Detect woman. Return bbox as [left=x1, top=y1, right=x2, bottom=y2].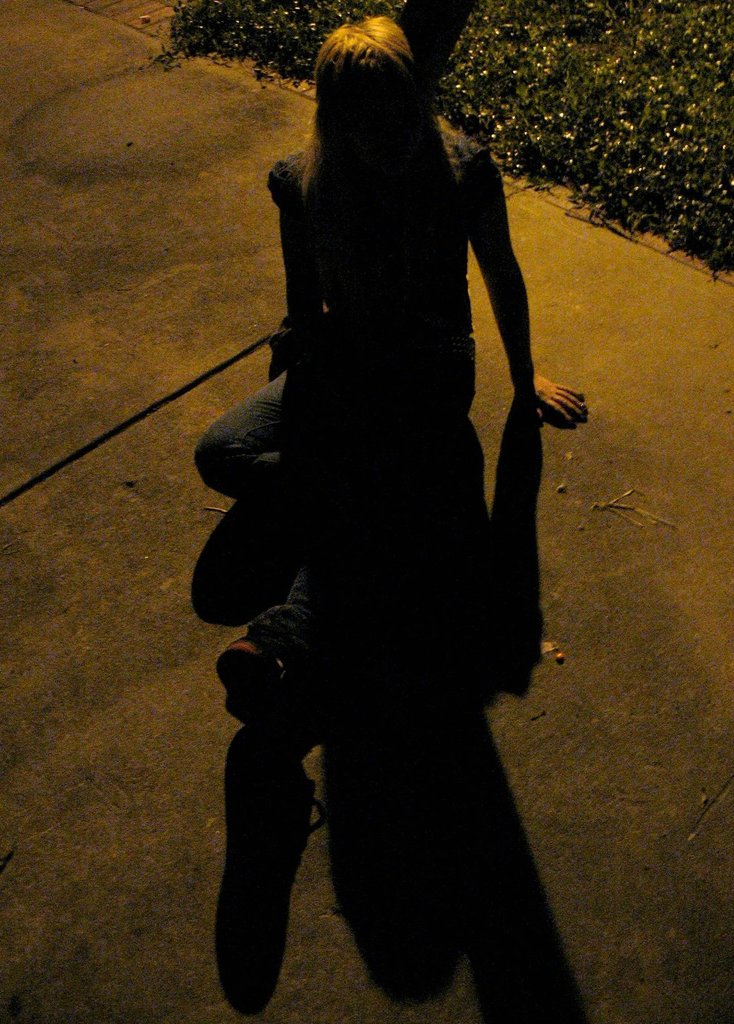
[left=184, top=0, right=593, bottom=757].
